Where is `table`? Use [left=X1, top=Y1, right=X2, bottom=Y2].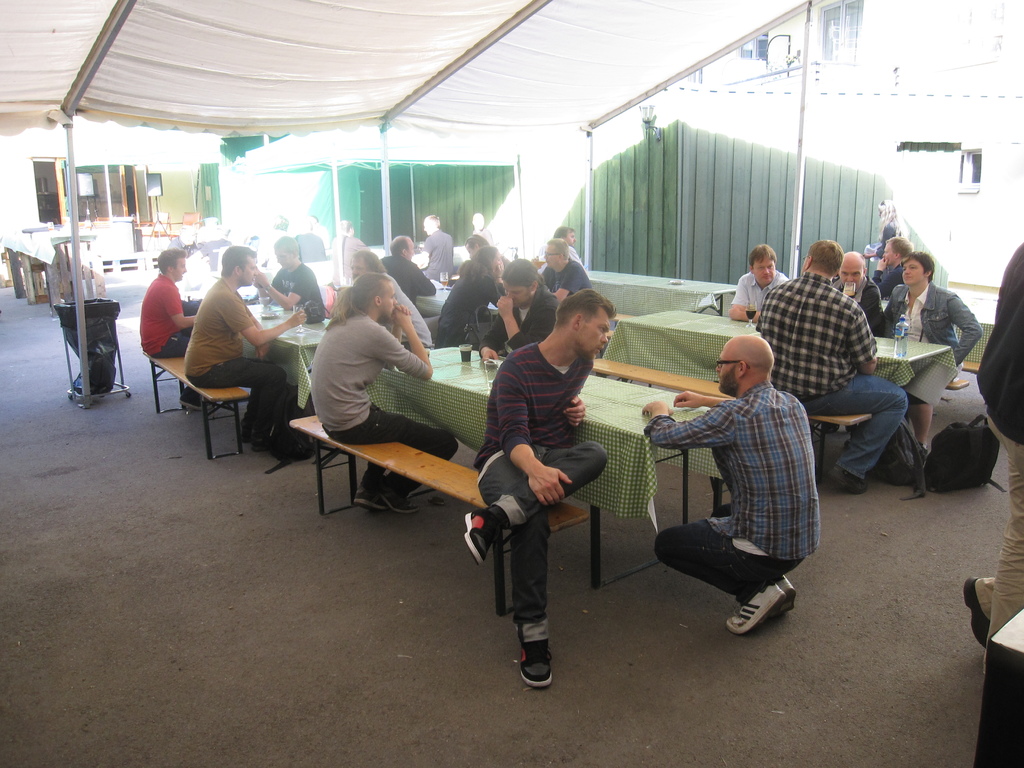
[left=364, top=342, right=726, bottom=588].
